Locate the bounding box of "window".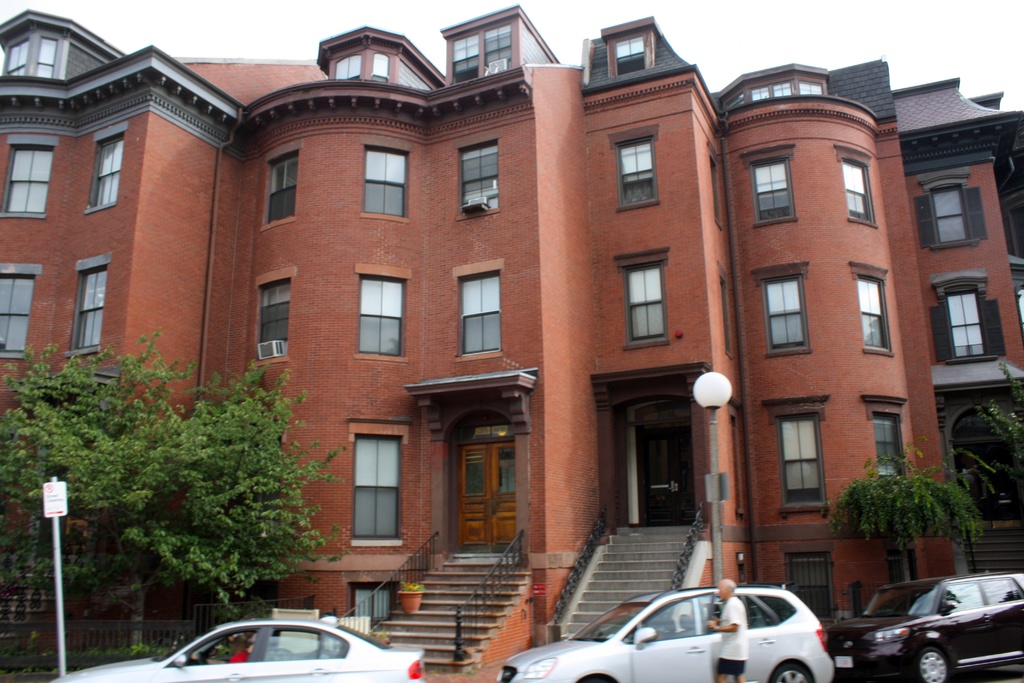
Bounding box: (x1=364, y1=50, x2=390, y2=79).
